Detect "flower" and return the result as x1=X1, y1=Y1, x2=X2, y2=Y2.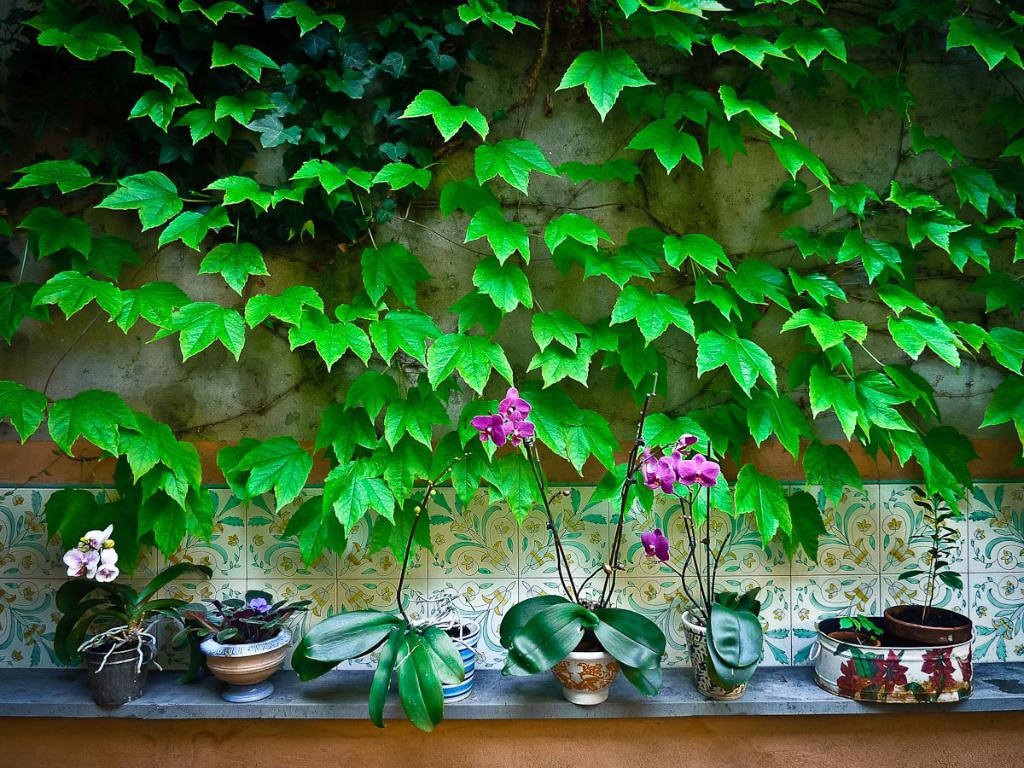
x1=281, y1=556, x2=292, y2=571.
